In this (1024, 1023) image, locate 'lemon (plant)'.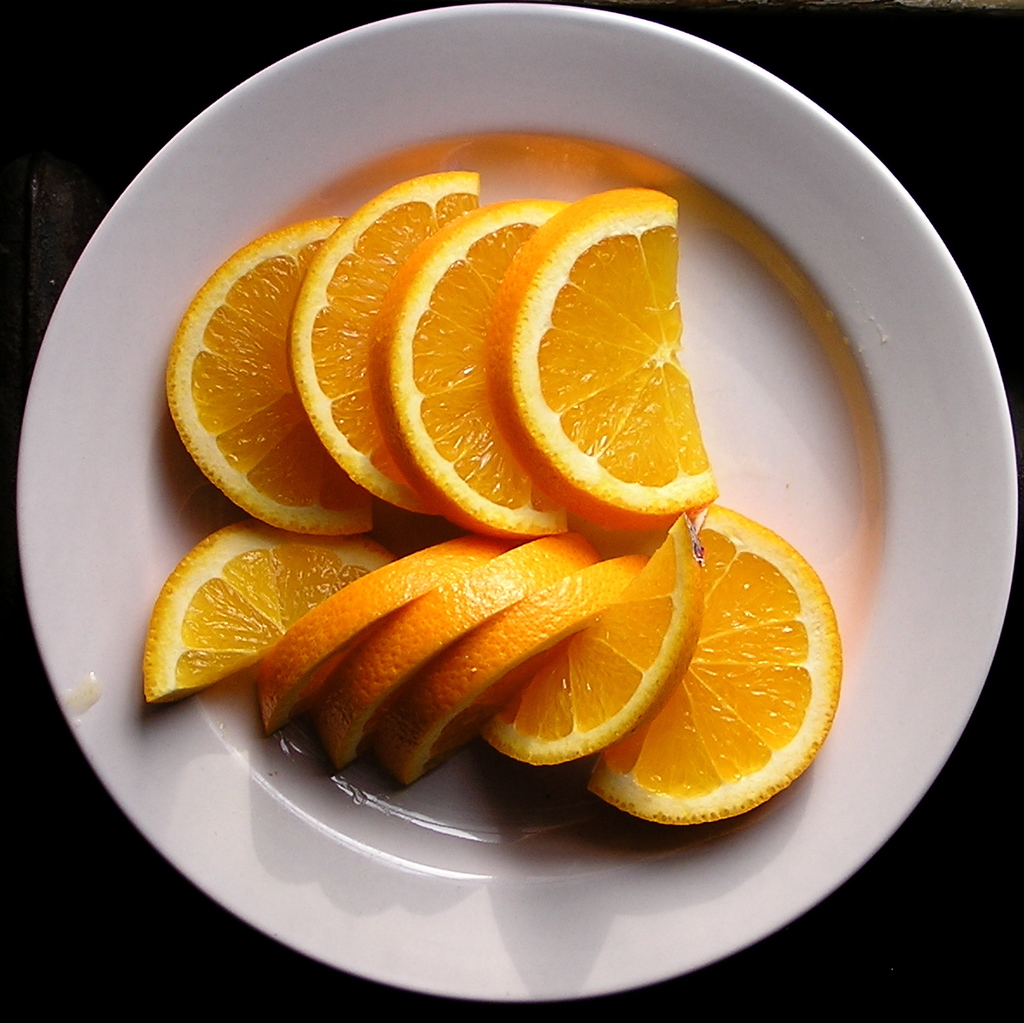
Bounding box: l=137, t=527, r=405, b=697.
